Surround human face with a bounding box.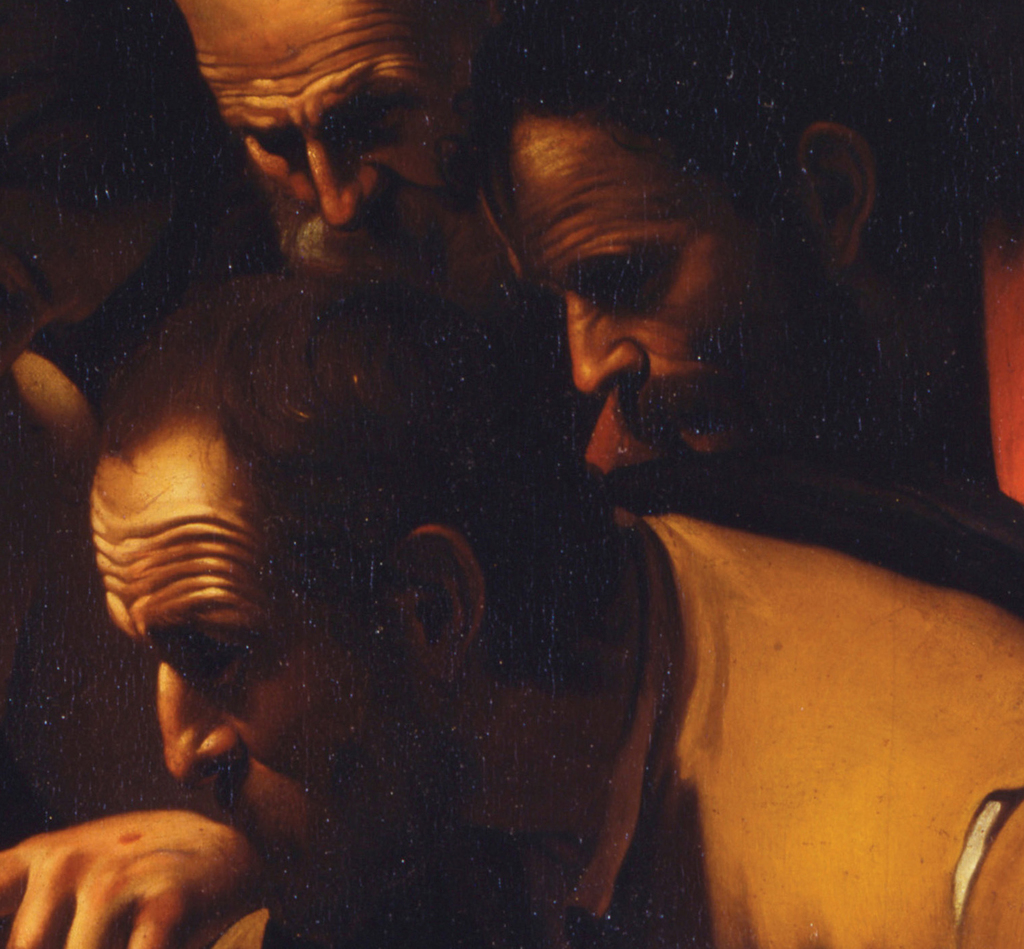
box=[83, 432, 462, 883].
